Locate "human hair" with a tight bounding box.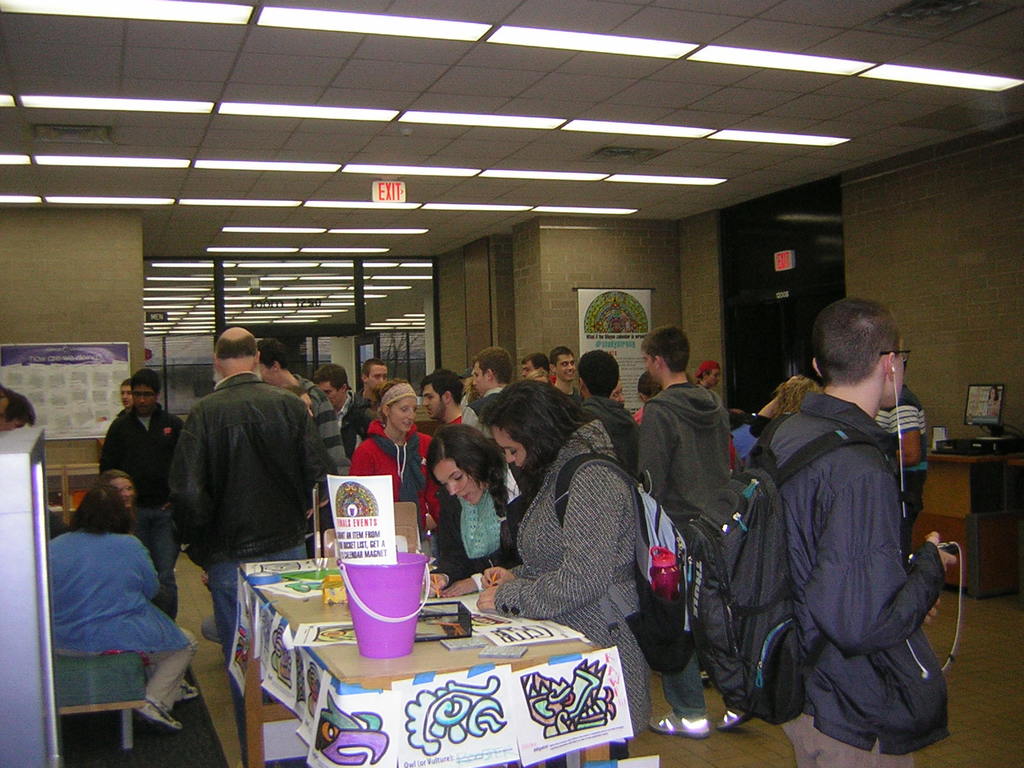
pyautogui.locateOnScreen(424, 422, 506, 515).
